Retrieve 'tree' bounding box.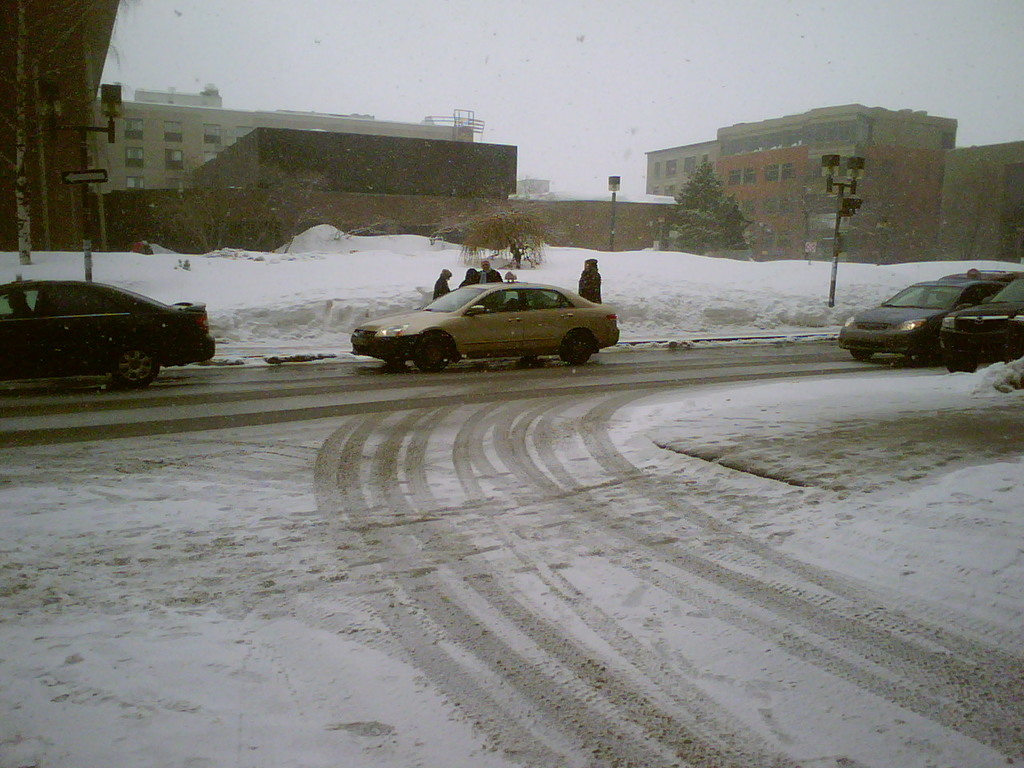
Bounding box: 657:164:745:251.
